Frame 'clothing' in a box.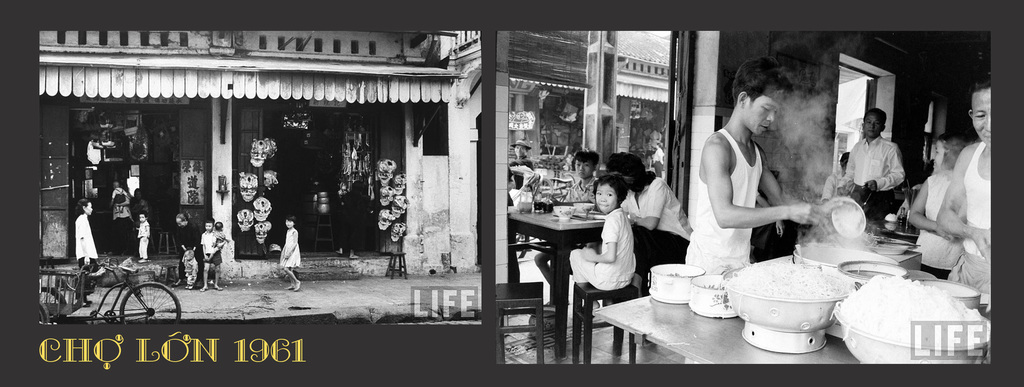
rect(563, 181, 601, 209).
